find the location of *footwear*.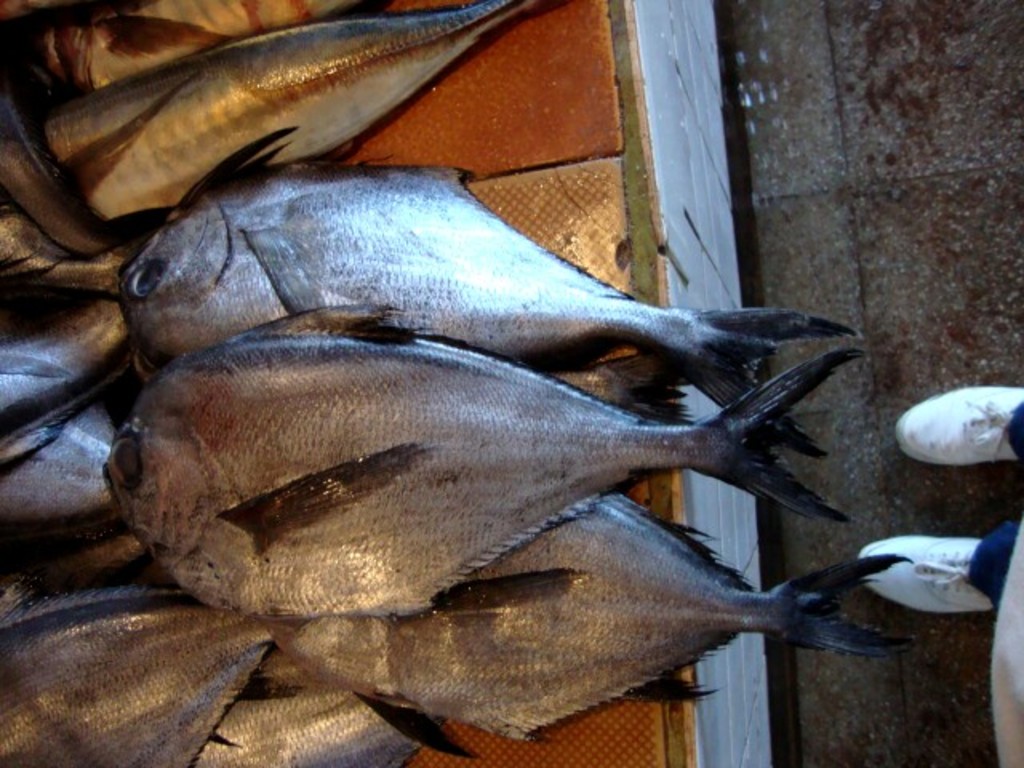
Location: [x1=898, y1=379, x2=1022, y2=491].
